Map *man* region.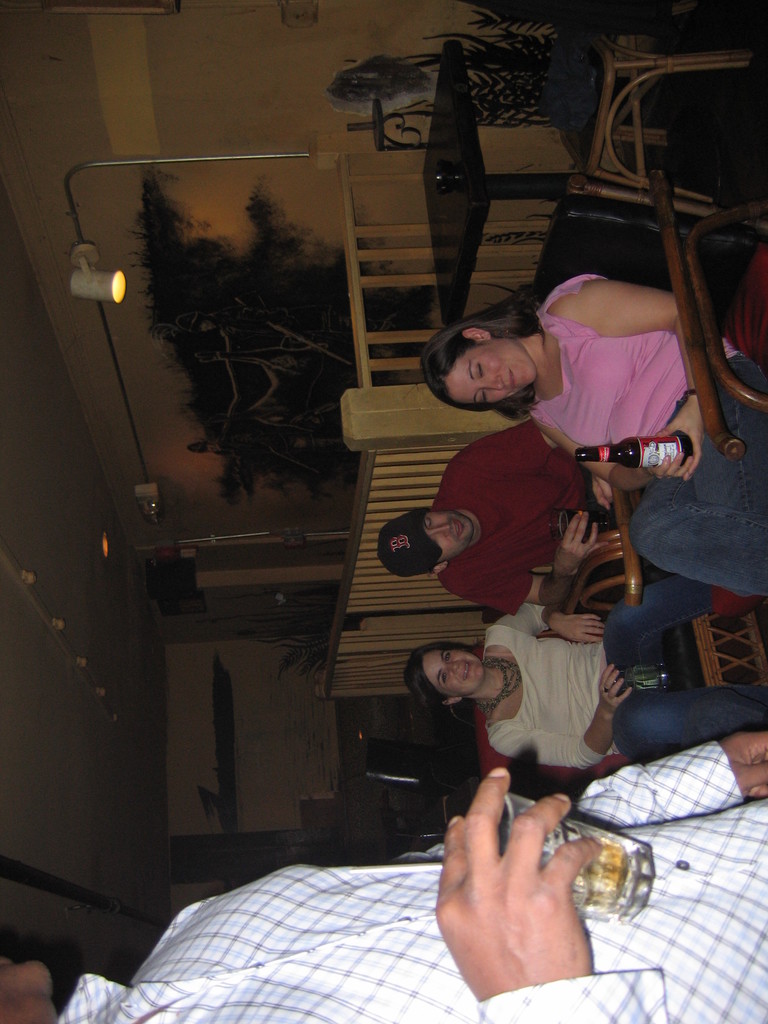
Mapped to l=0, t=730, r=767, b=1023.
